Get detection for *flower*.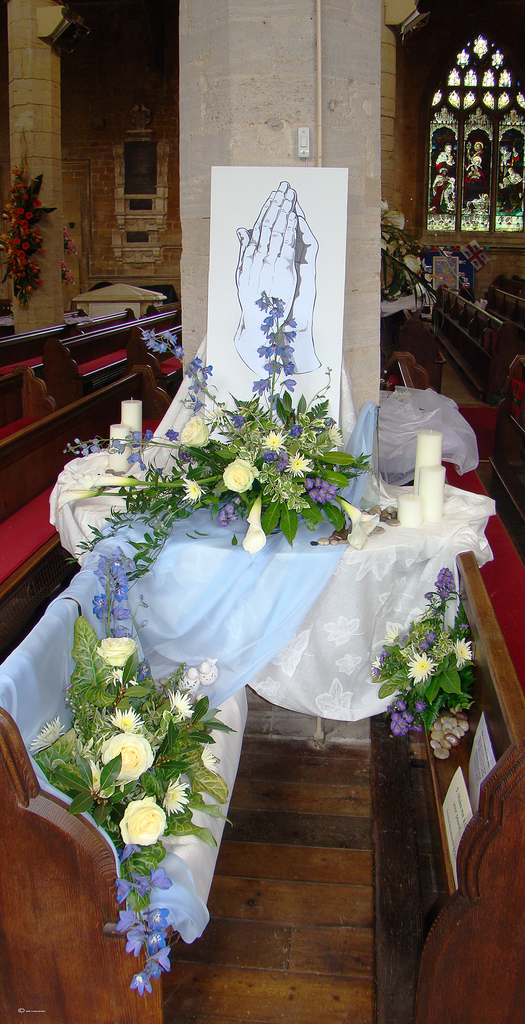
Detection: 302 476 335 506.
